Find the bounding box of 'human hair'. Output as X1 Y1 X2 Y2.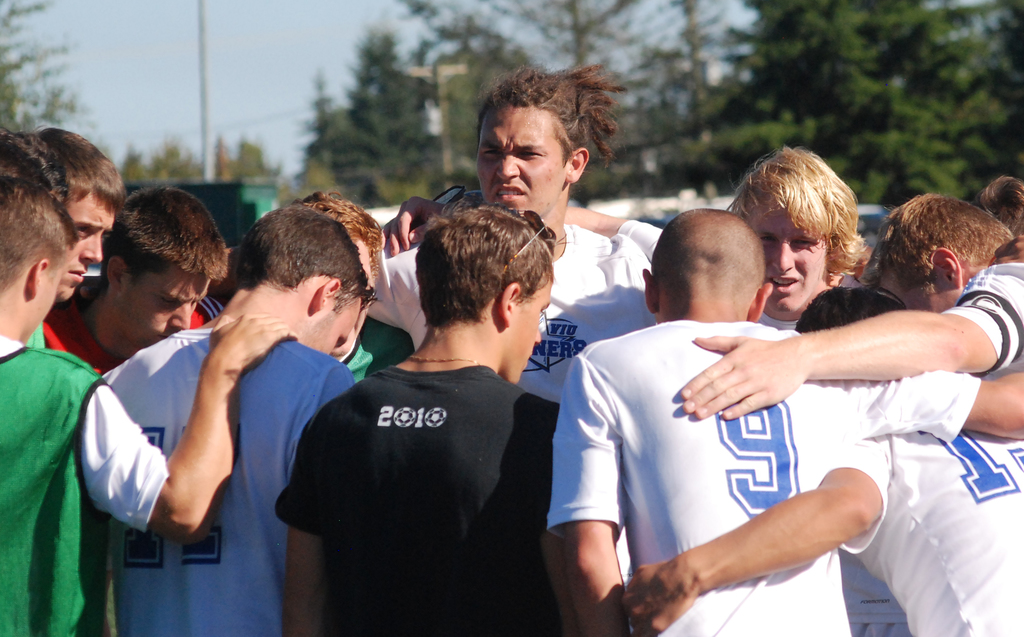
0 129 68 204.
